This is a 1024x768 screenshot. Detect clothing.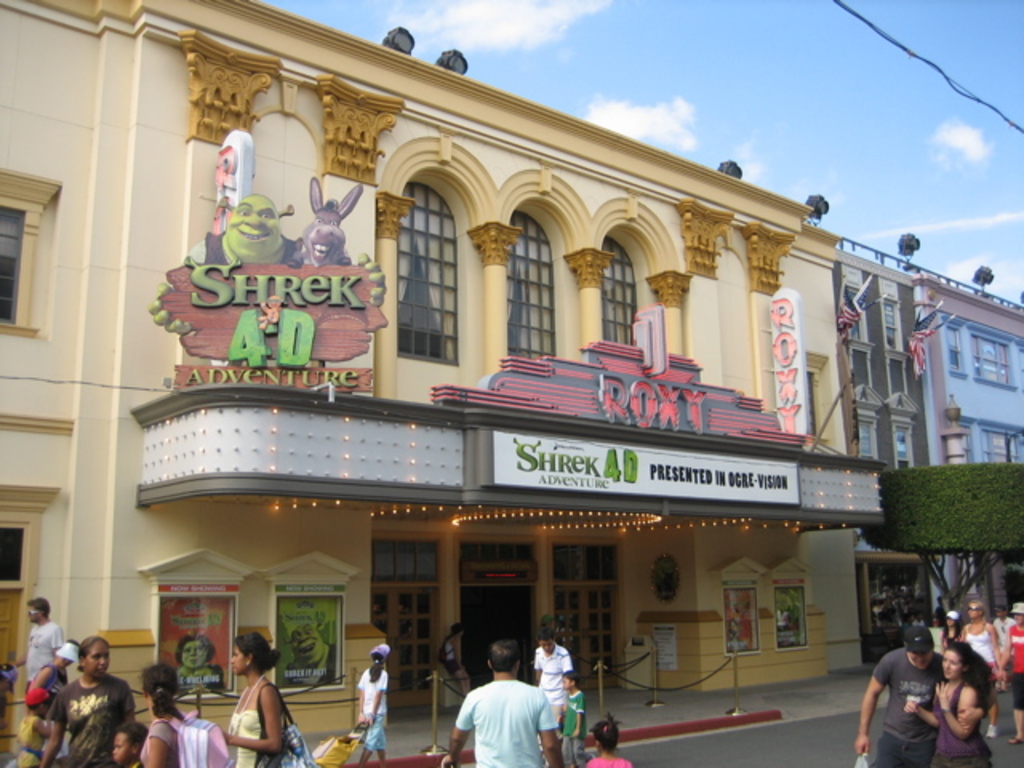
960 614 1000 669.
